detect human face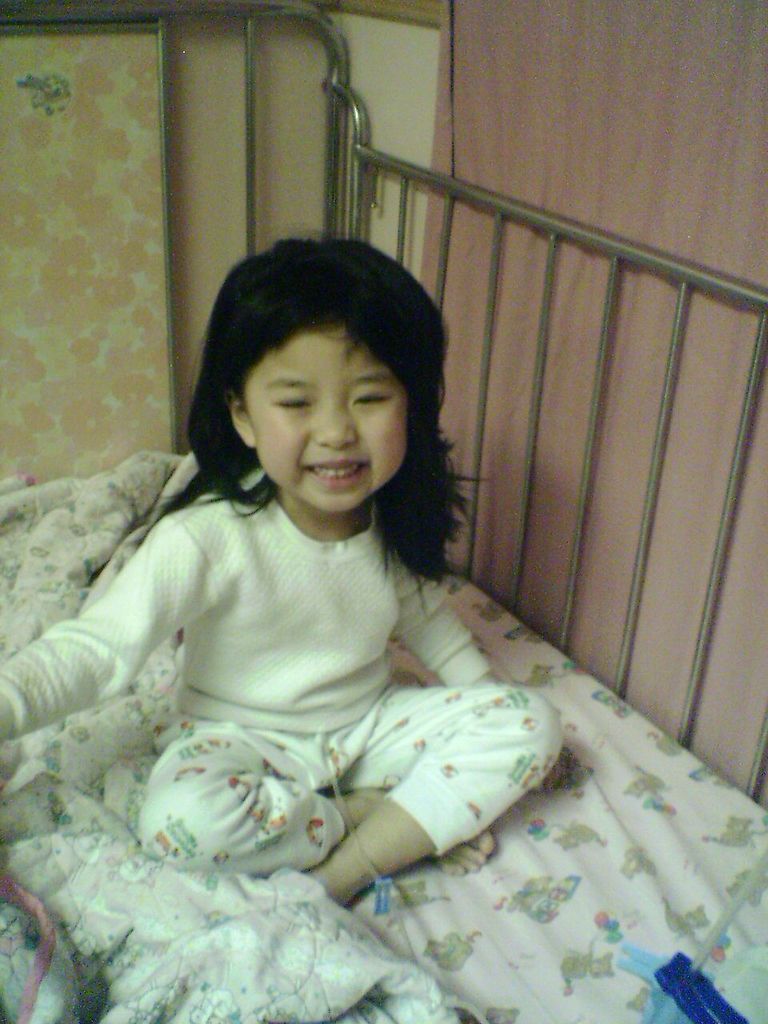
[264, 318, 417, 508]
